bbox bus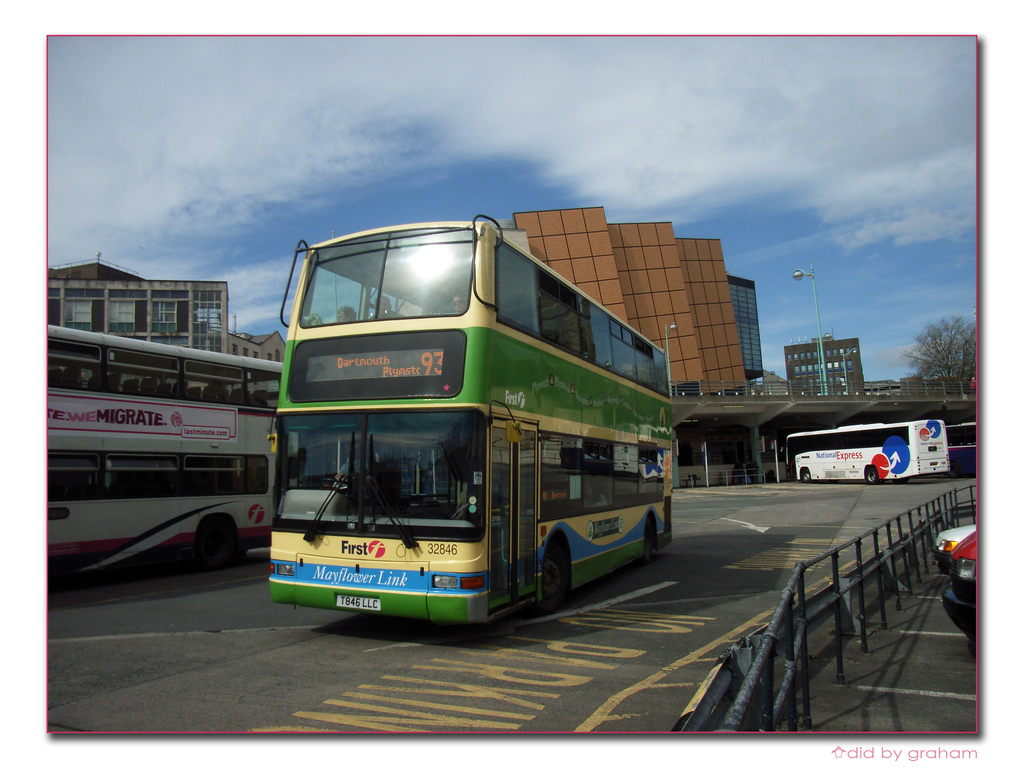
[780,418,949,484]
